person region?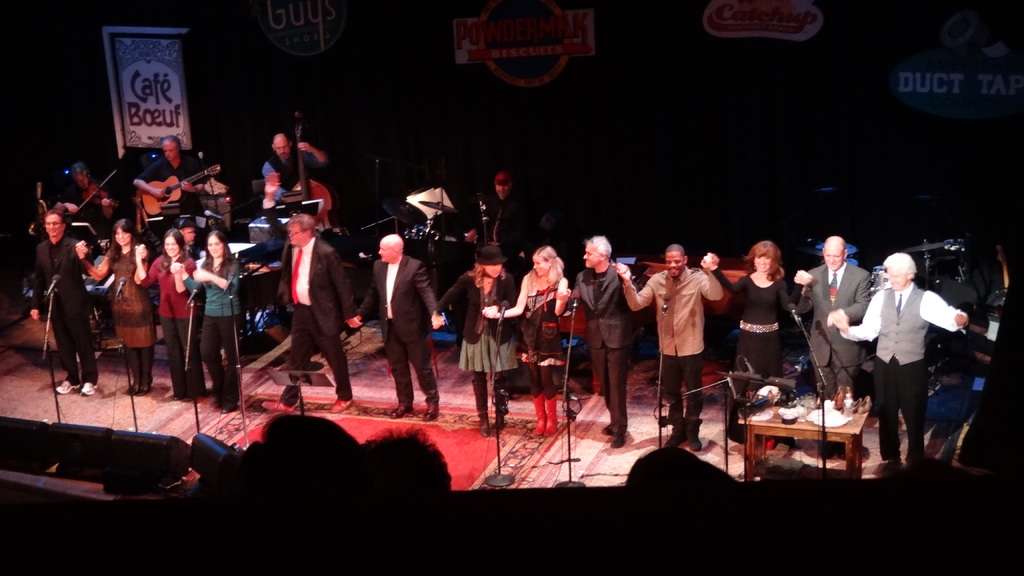
rect(175, 233, 243, 412)
